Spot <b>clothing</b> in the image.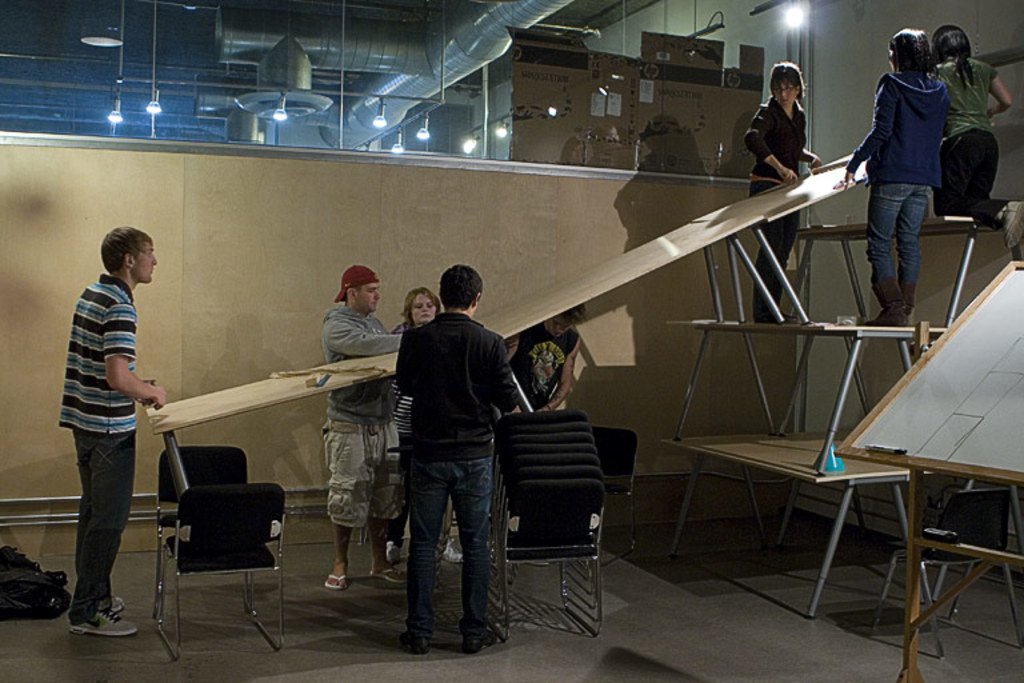
<b>clothing</b> found at {"x1": 745, "y1": 95, "x2": 807, "y2": 319}.
